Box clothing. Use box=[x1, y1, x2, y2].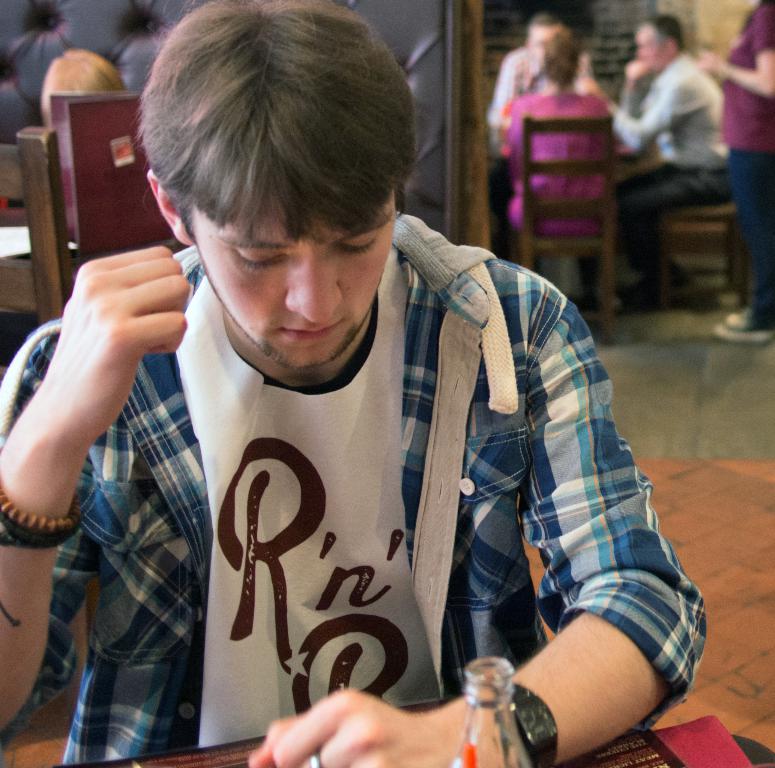
box=[607, 51, 726, 263].
